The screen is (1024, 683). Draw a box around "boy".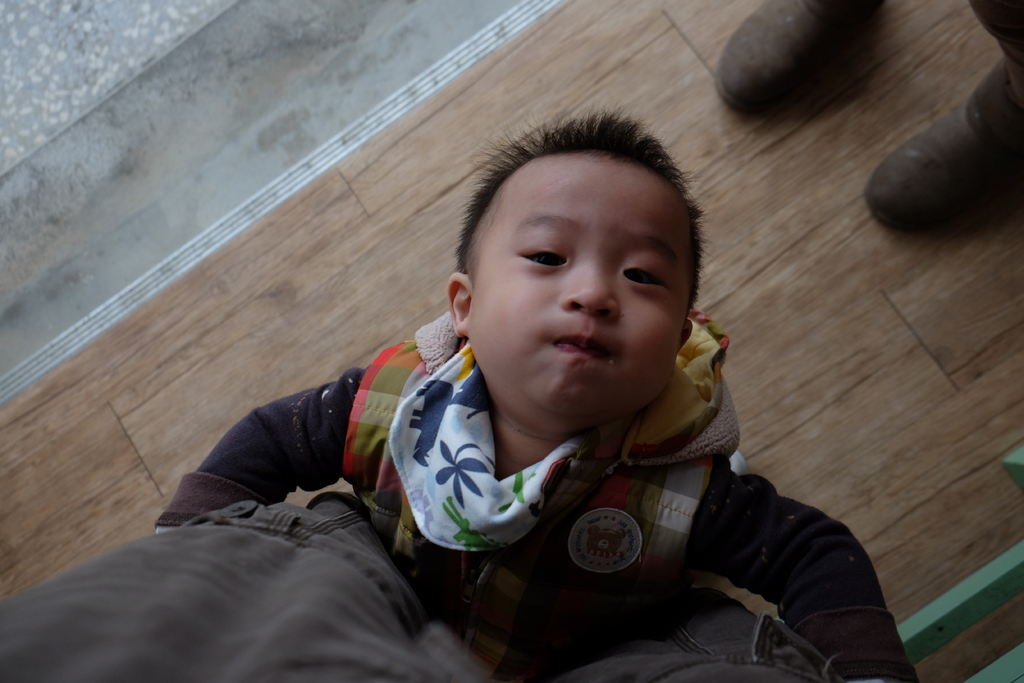
[left=205, top=79, right=865, bottom=665].
